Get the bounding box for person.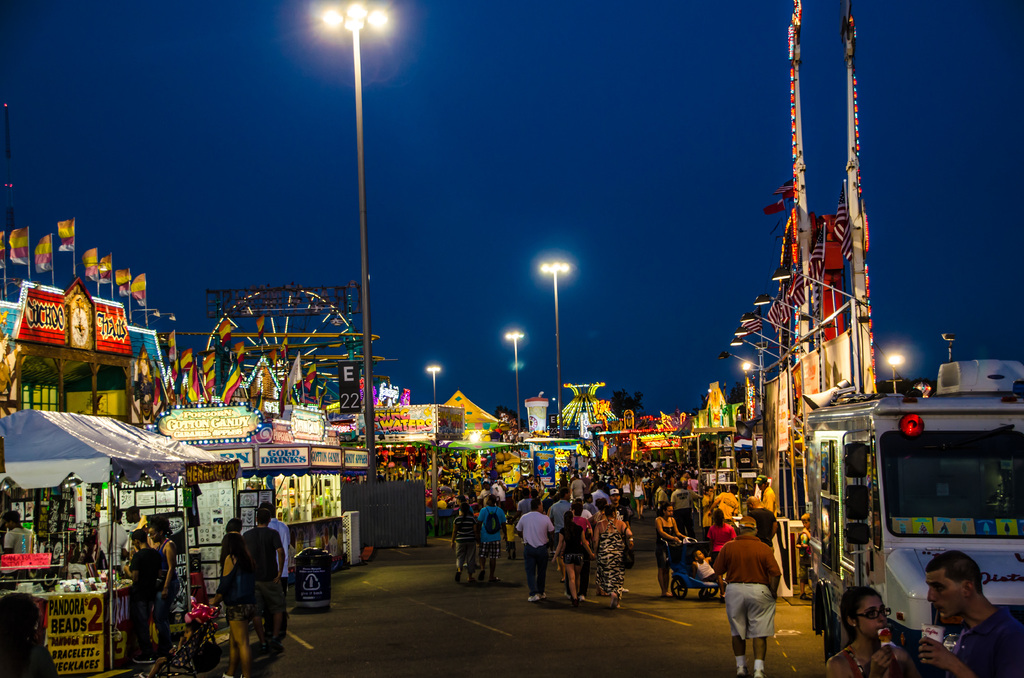
bbox=[657, 483, 673, 507].
